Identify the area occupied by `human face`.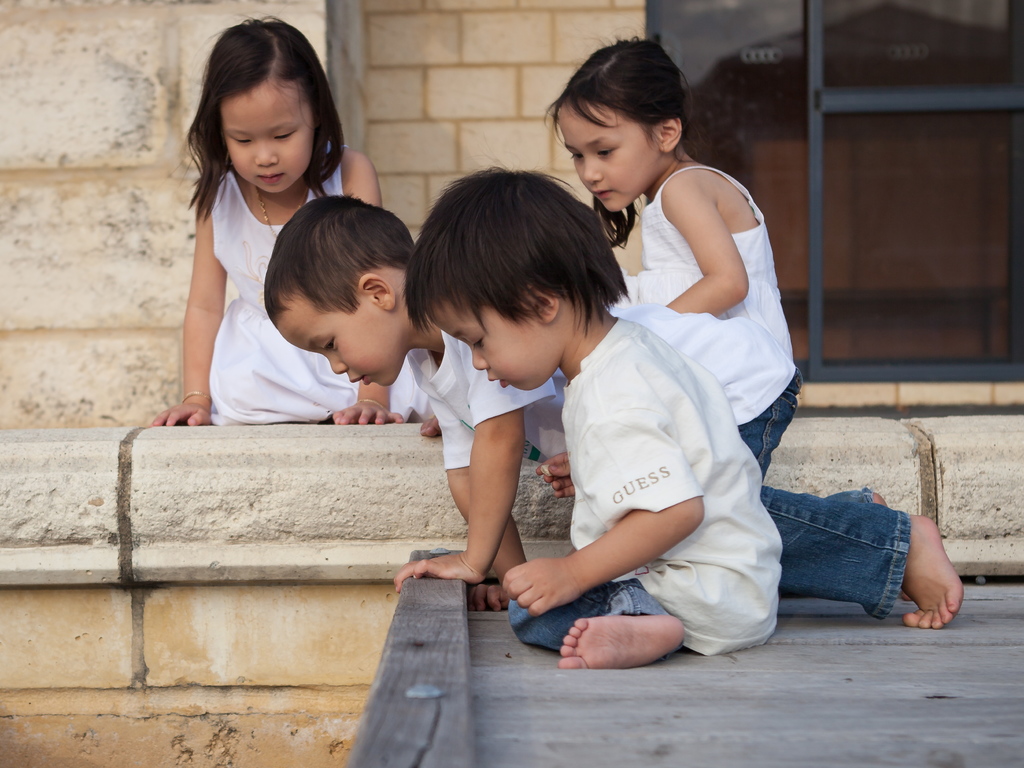
Area: region(423, 300, 561, 392).
